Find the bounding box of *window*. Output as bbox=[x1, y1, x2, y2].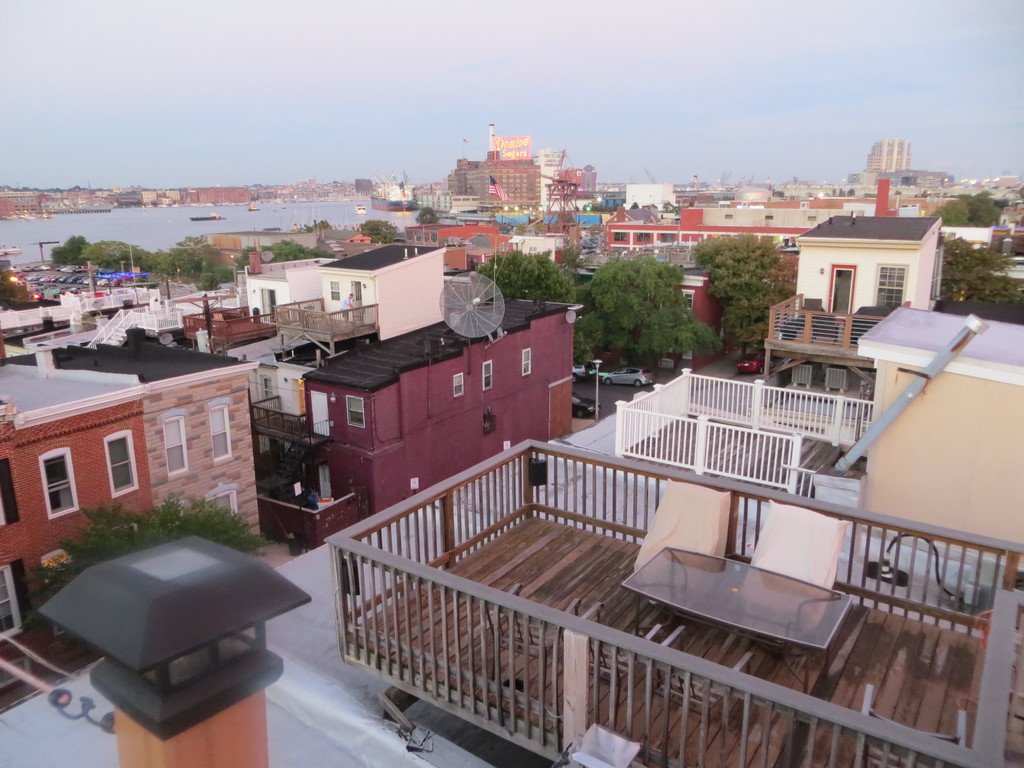
bbox=[877, 257, 906, 305].
